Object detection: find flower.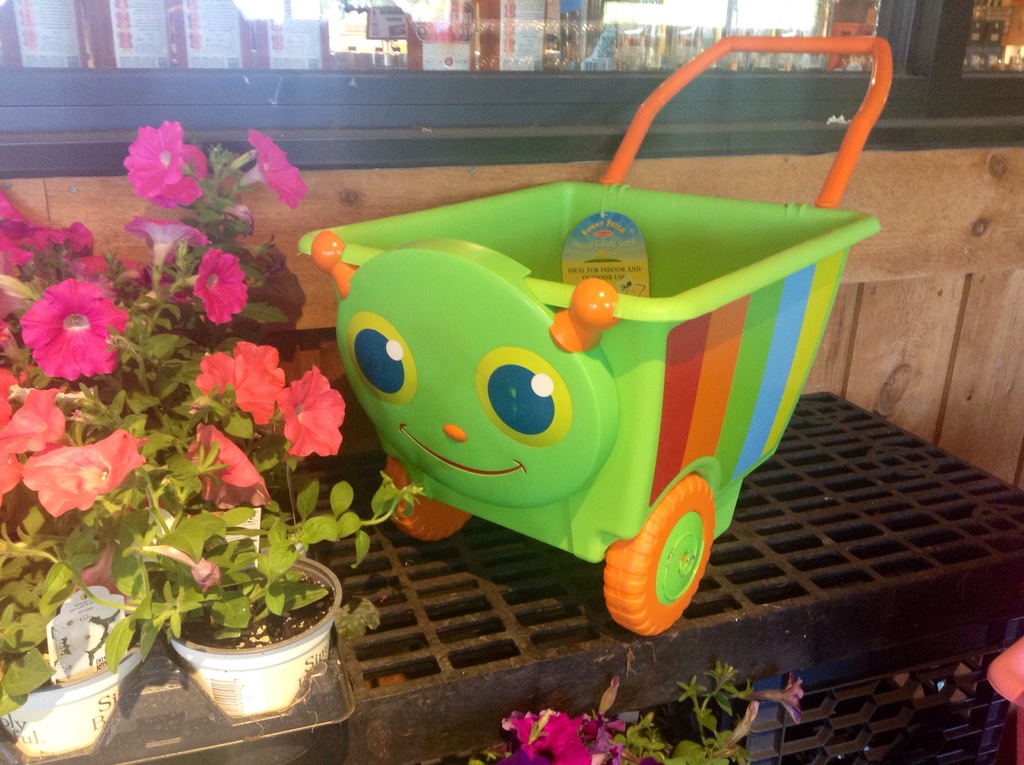
(x1=19, y1=280, x2=131, y2=382).
